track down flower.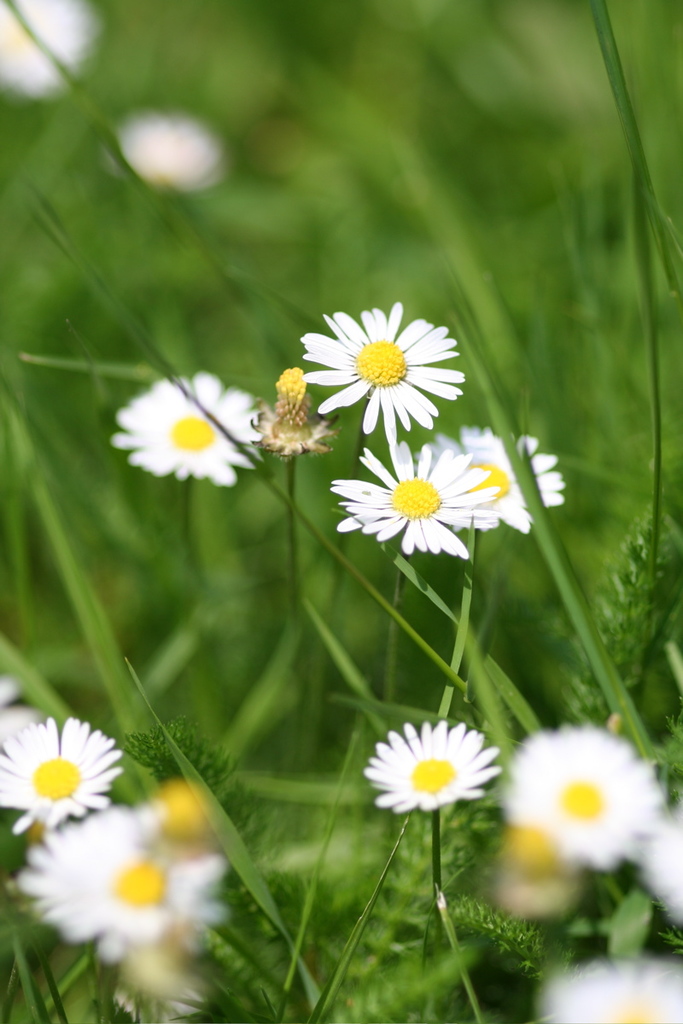
Tracked to <bbox>298, 297, 487, 439</bbox>.
